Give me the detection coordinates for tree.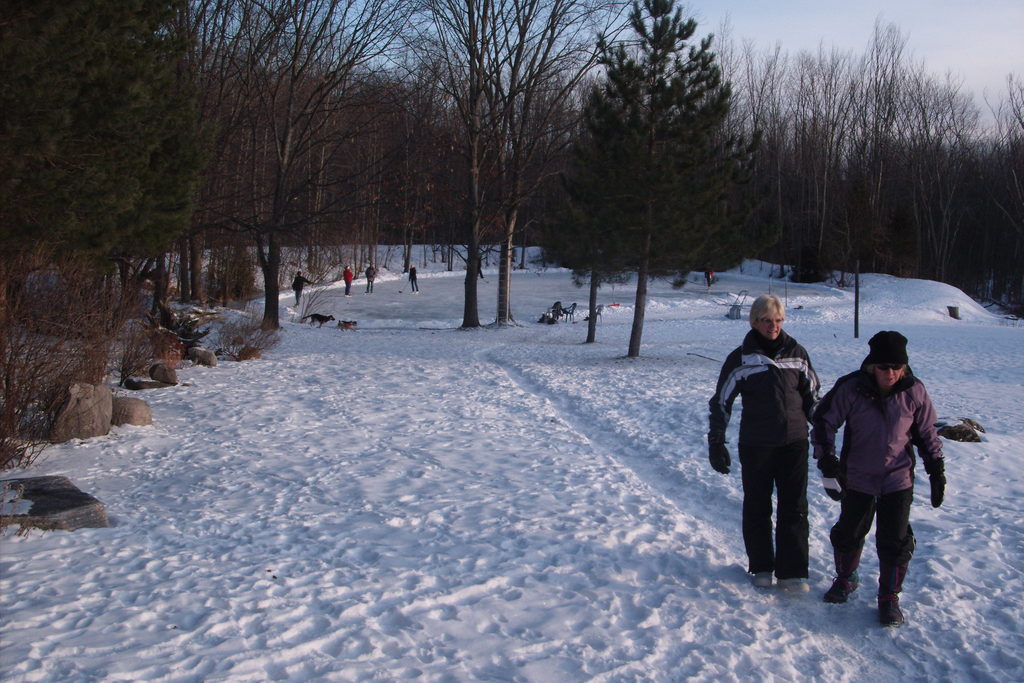
{"x1": 20, "y1": 27, "x2": 230, "y2": 395}.
